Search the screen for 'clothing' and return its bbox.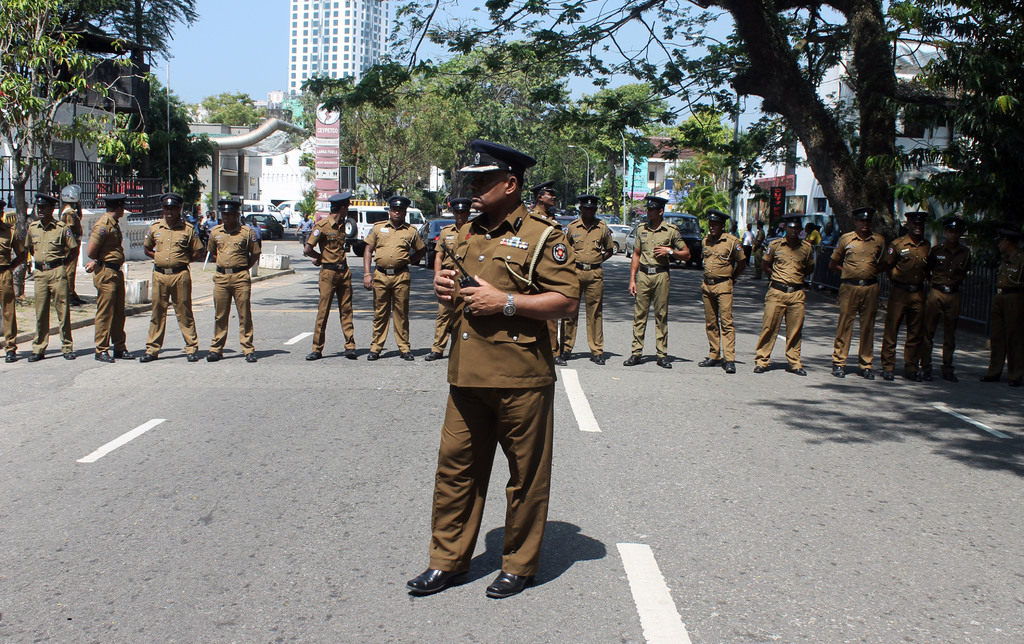
Found: region(142, 221, 202, 353).
